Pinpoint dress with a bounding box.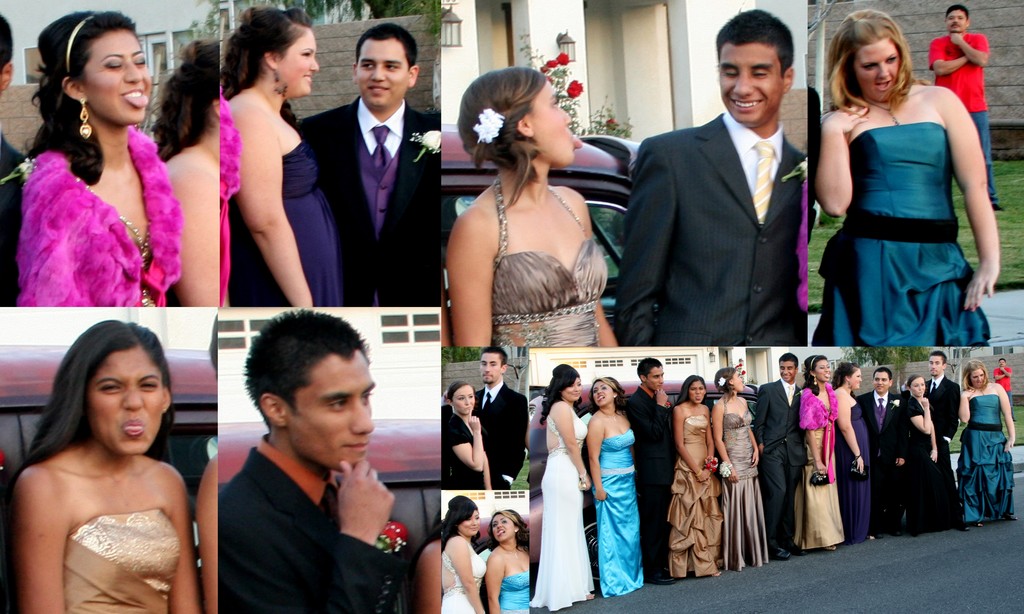
BBox(63, 507, 180, 613).
